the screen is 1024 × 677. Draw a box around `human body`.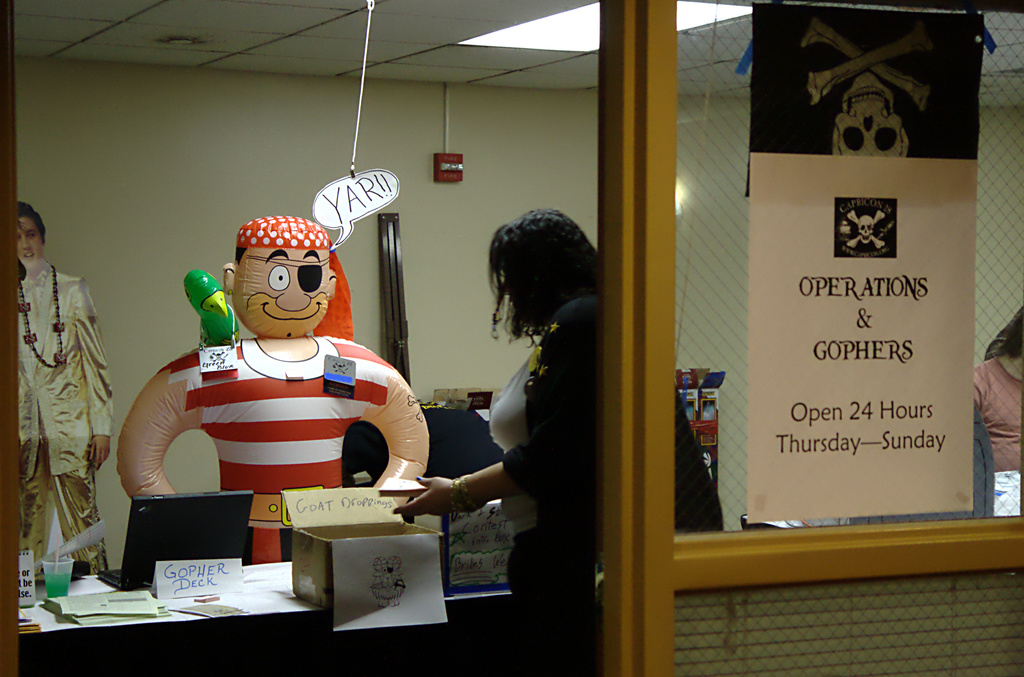
region(976, 354, 1023, 469).
